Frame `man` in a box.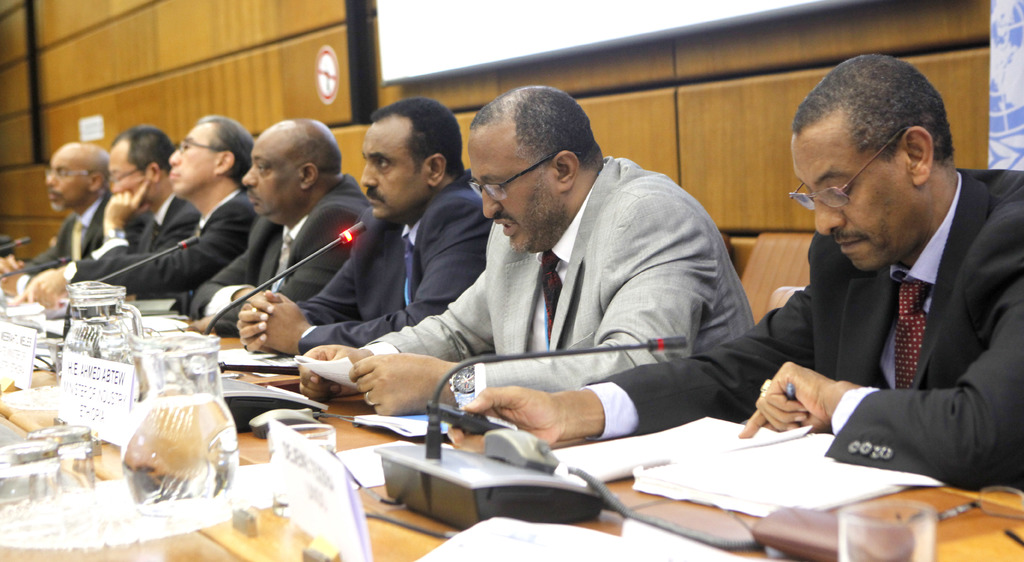
[83,132,203,289].
